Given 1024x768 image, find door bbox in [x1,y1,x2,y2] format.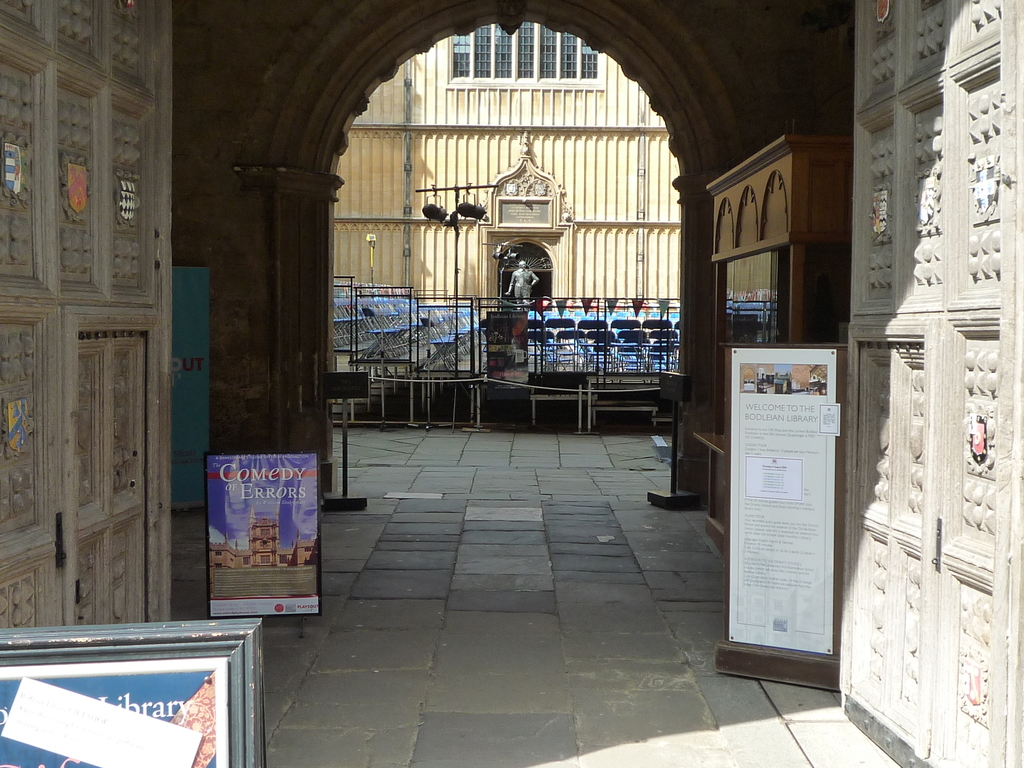
[813,0,1023,767].
